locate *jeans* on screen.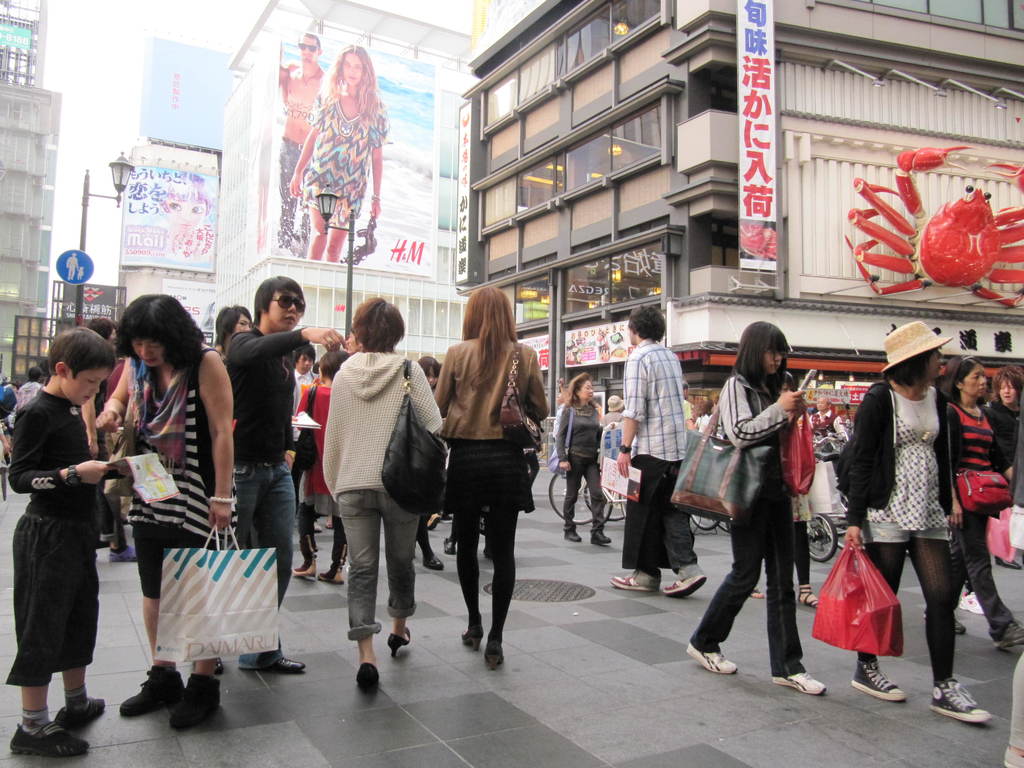
On screen at rect(96, 471, 112, 542).
